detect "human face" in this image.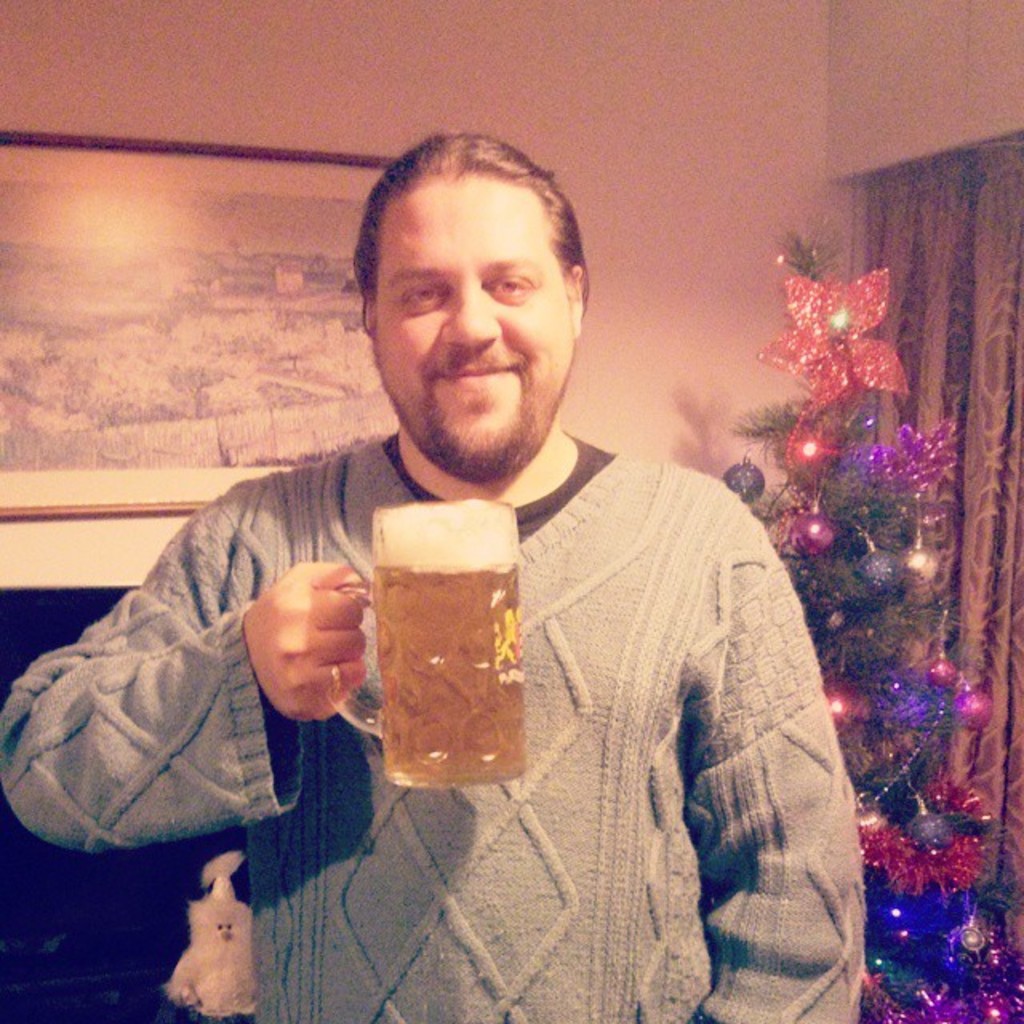
Detection: x1=373, y1=174, x2=566, y2=459.
